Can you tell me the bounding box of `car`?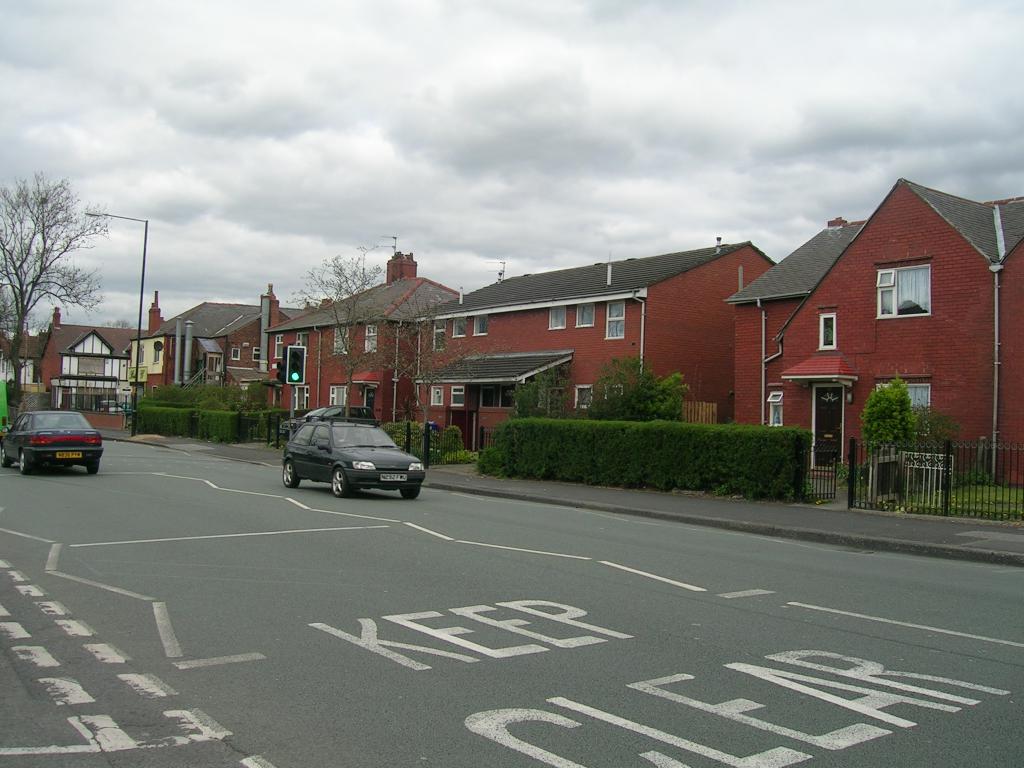
locate(118, 401, 132, 415).
